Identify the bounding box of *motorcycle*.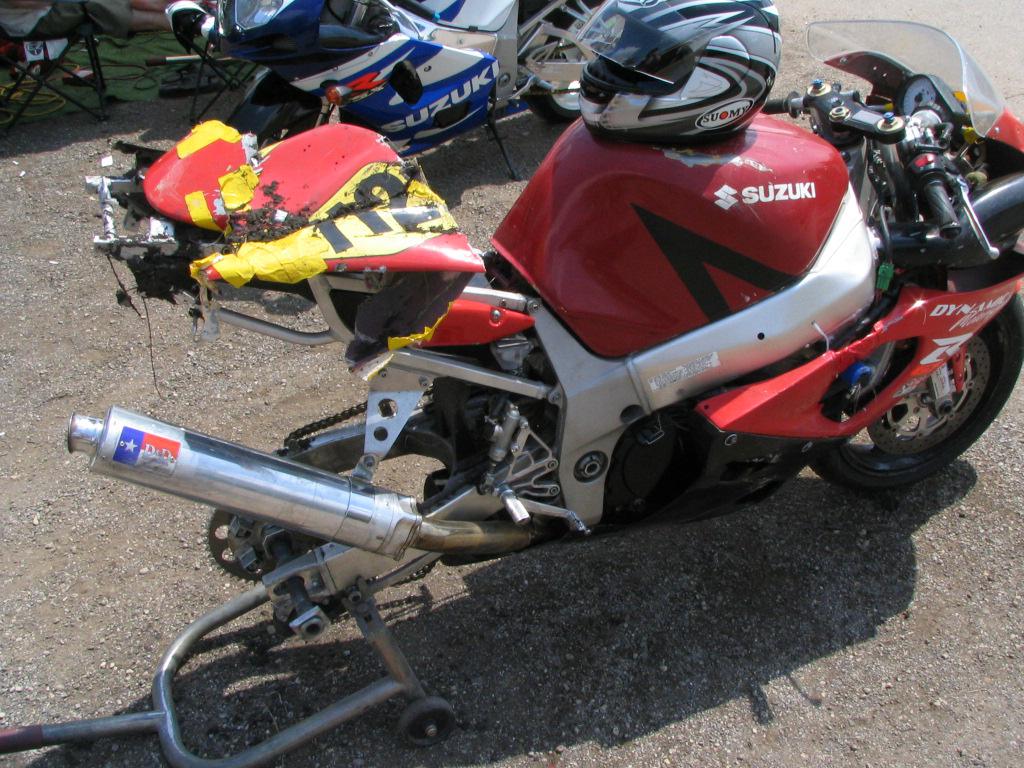
<region>218, 0, 610, 178</region>.
